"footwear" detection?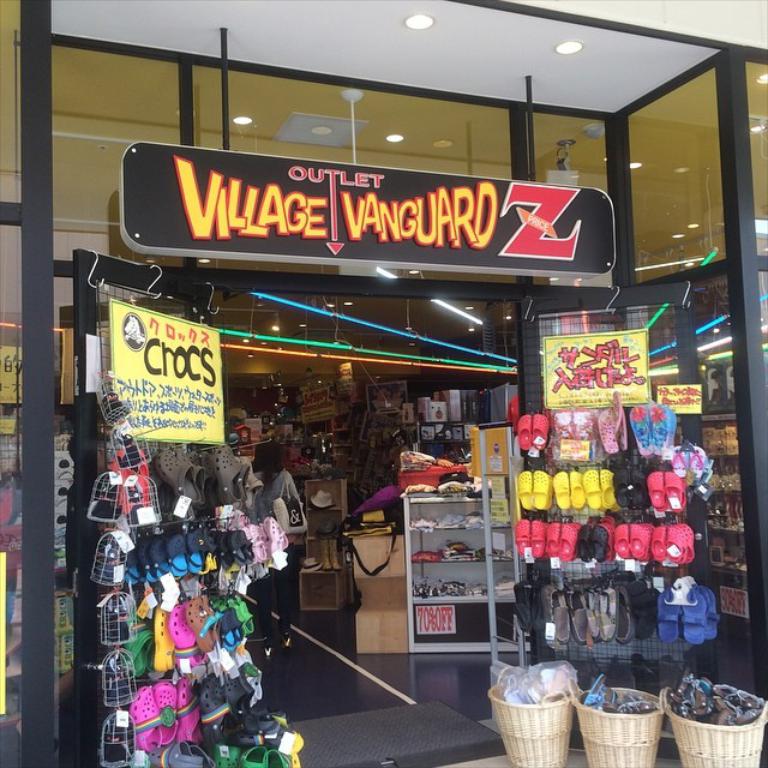
box=[97, 712, 138, 767]
